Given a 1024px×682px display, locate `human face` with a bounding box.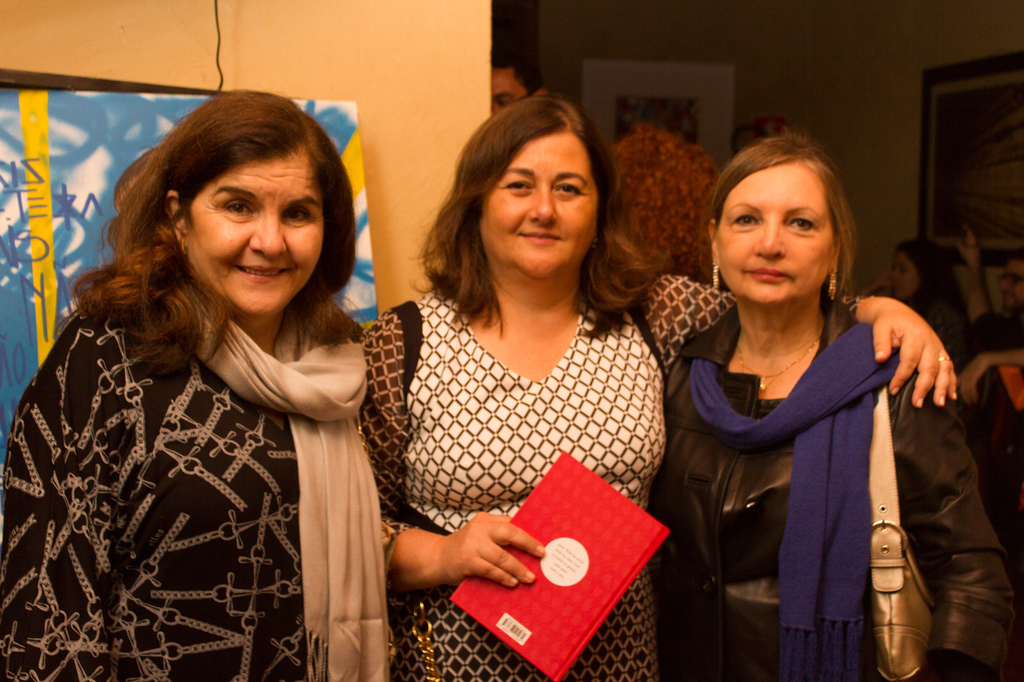
Located: 714/159/836/310.
